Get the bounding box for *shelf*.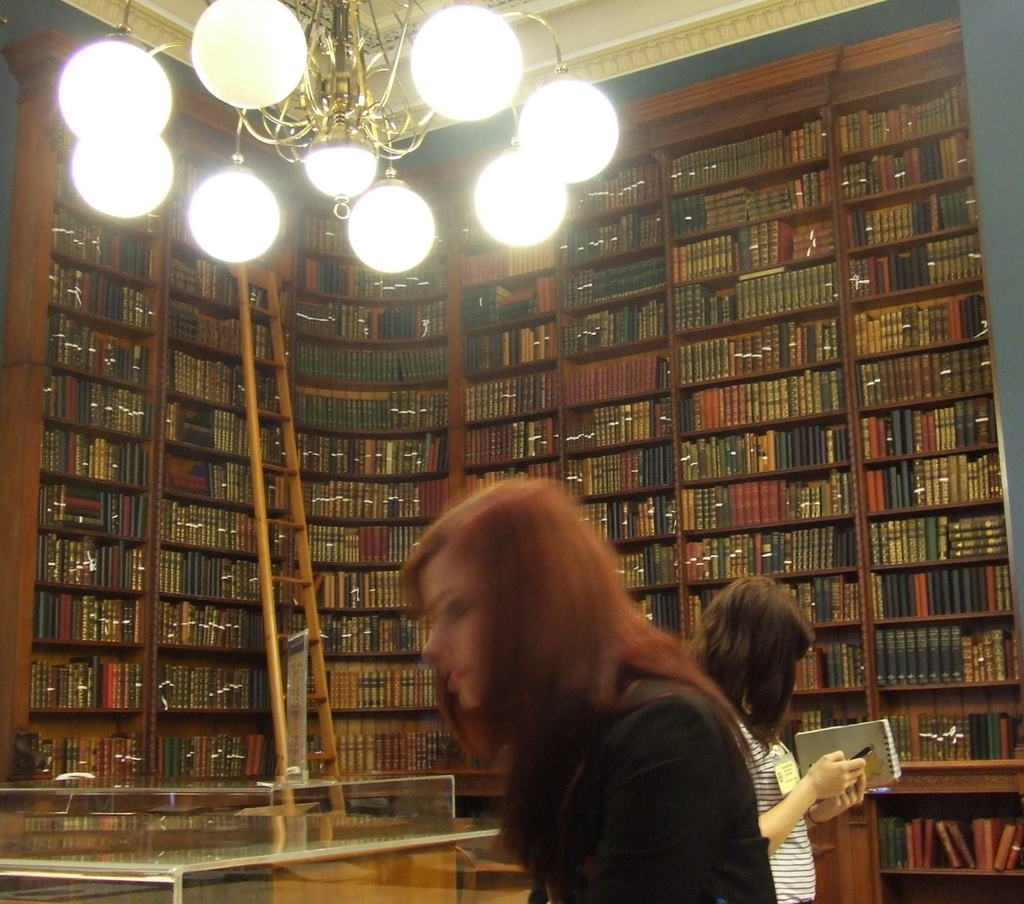
region(561, 250, 665, 317).
